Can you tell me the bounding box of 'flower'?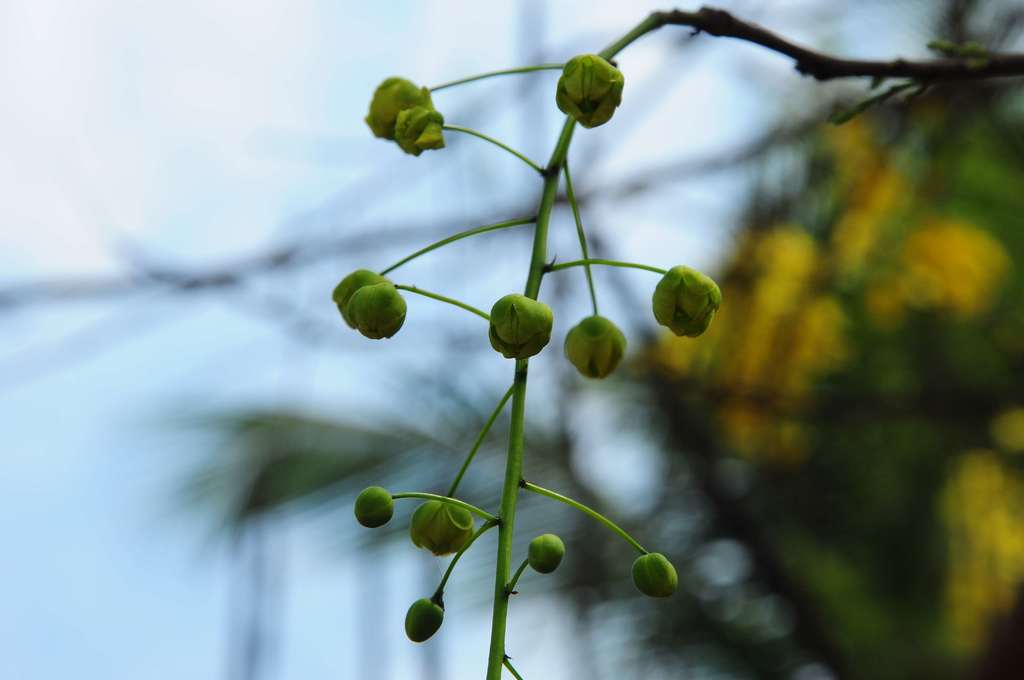
crop(554, 51, 626, 133).
